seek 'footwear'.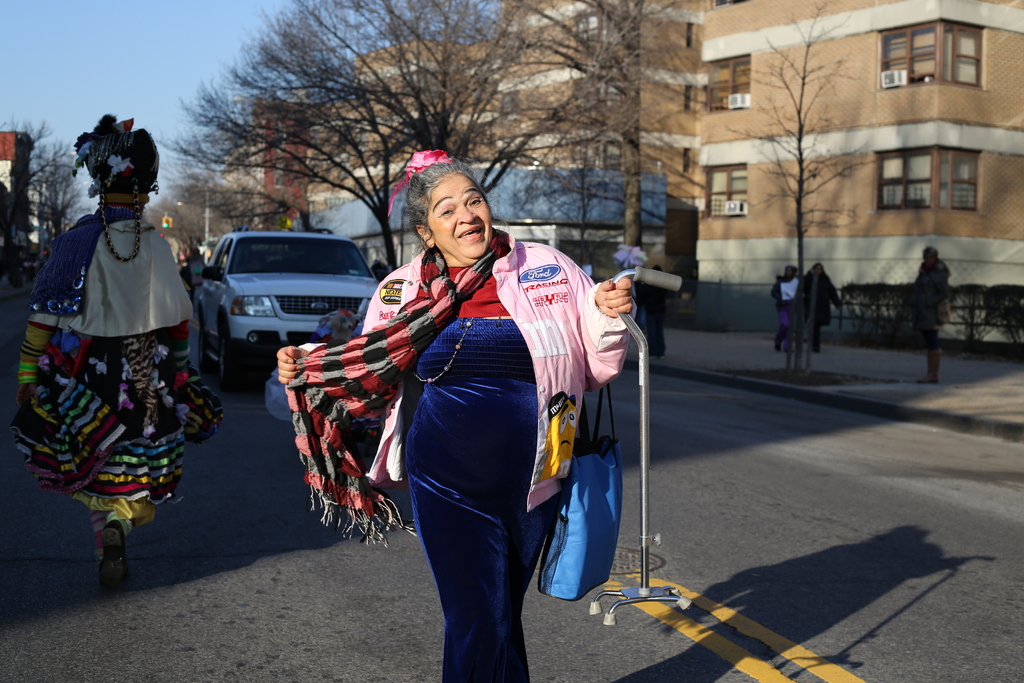
box=[99, 518, 138, 593].
